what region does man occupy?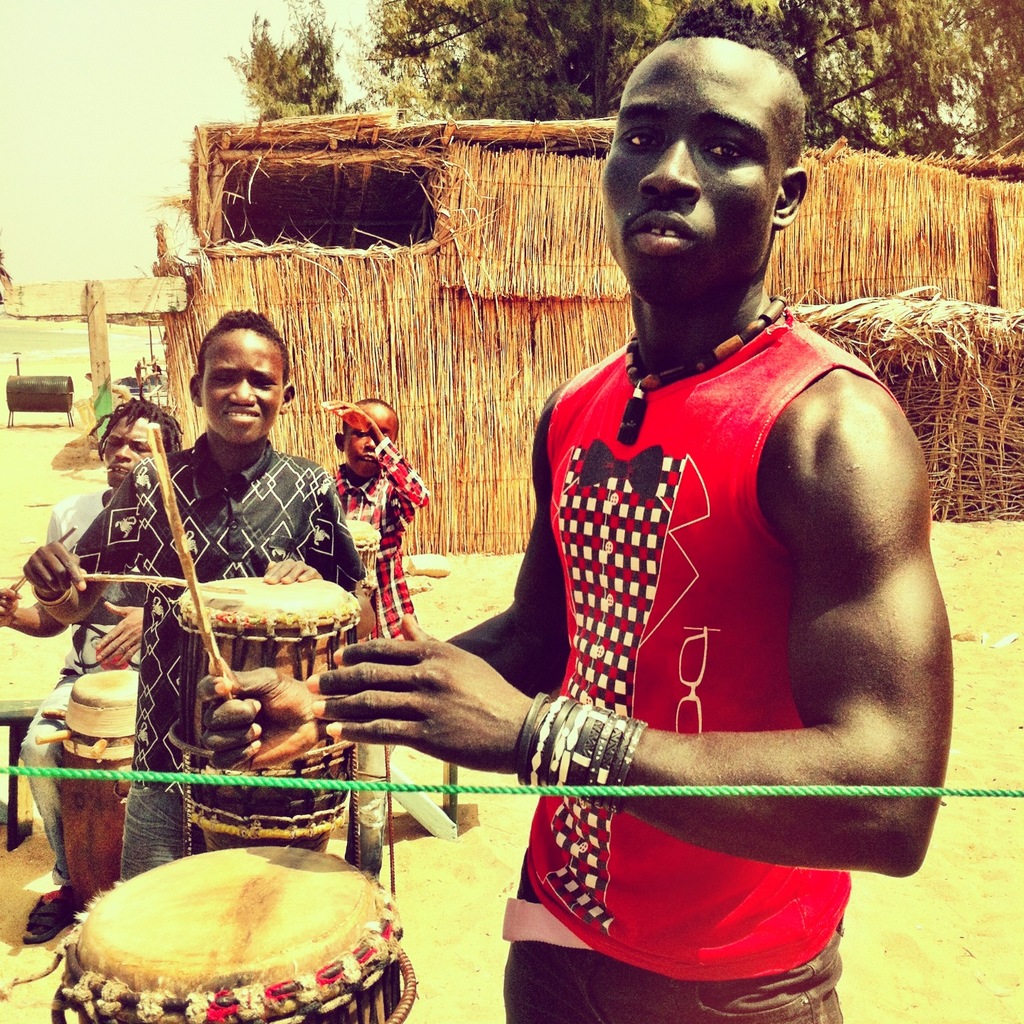
[x1=196, y1=7, x2=954, y2=1023].
